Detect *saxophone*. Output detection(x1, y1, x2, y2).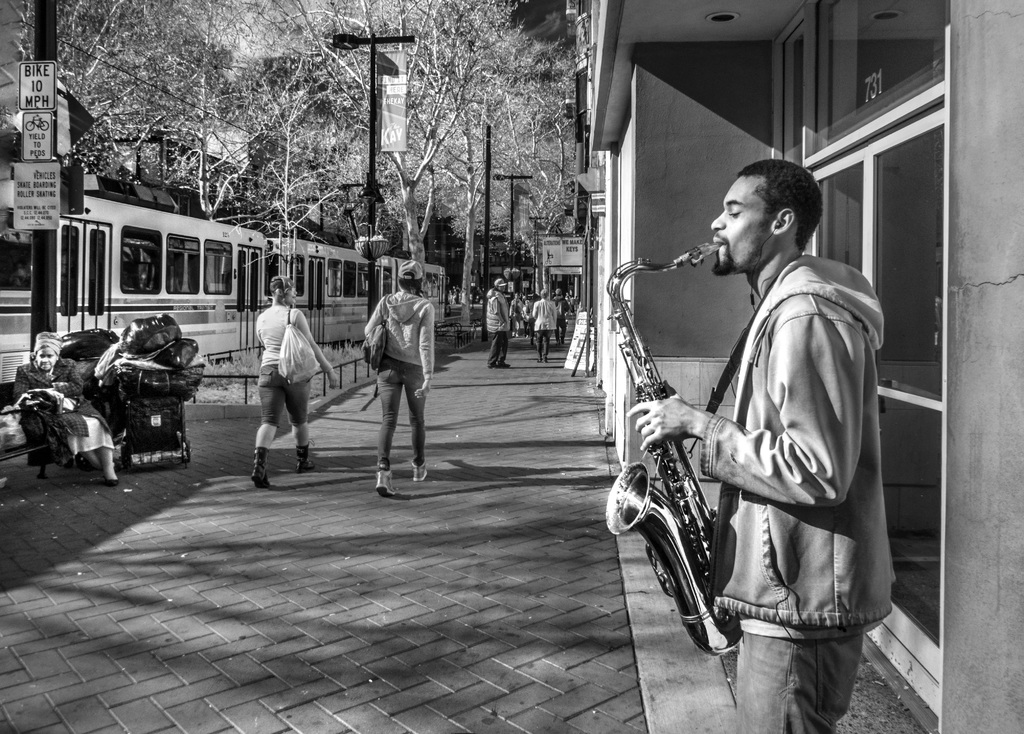
detection(591, 221, 758, 648).
